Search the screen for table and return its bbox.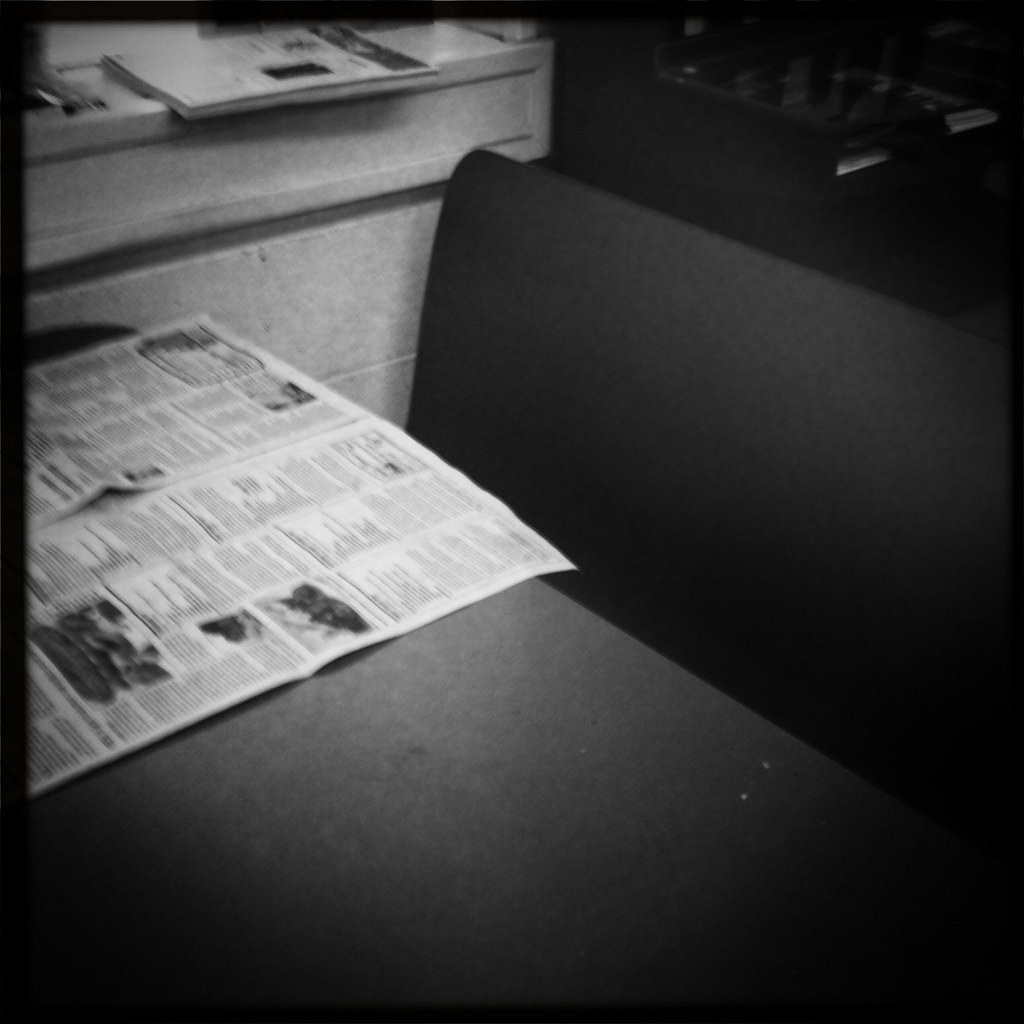
Found: bbox=(27, 320, 1013, 1013).
